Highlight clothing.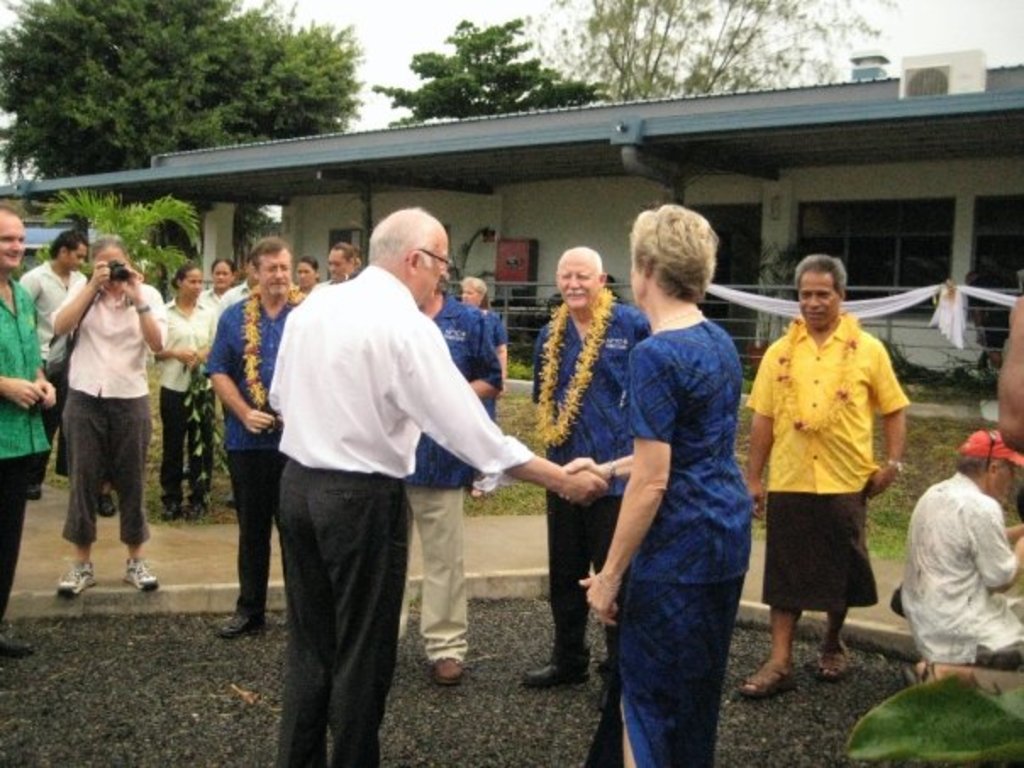
Highlighted region: l=749, t=271, r=904, b=678.
